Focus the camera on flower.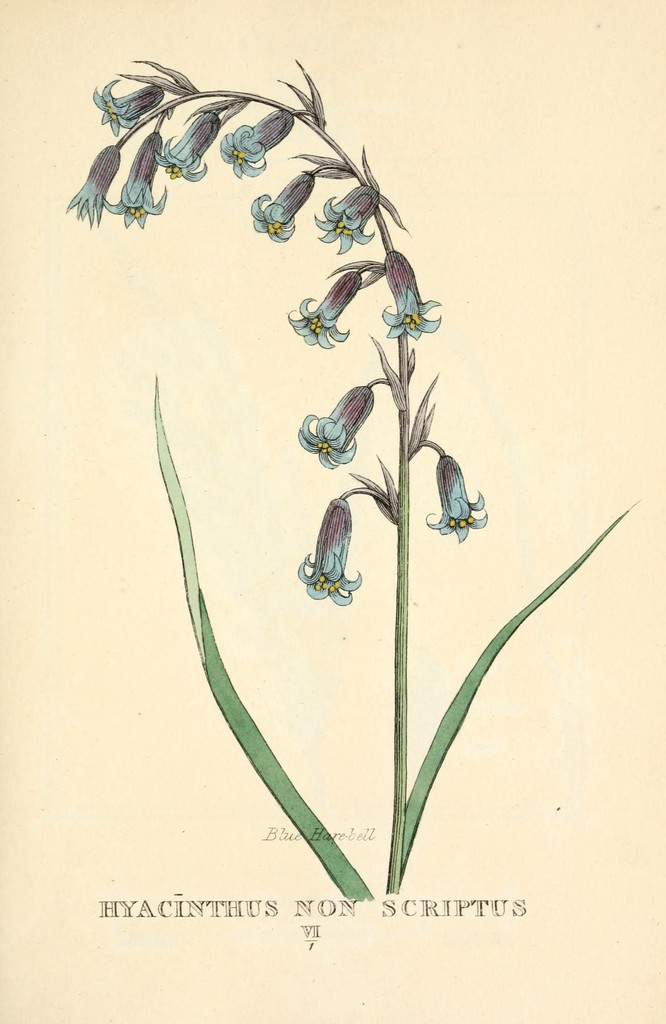
Focus region: (117, 133, 166, 234).
